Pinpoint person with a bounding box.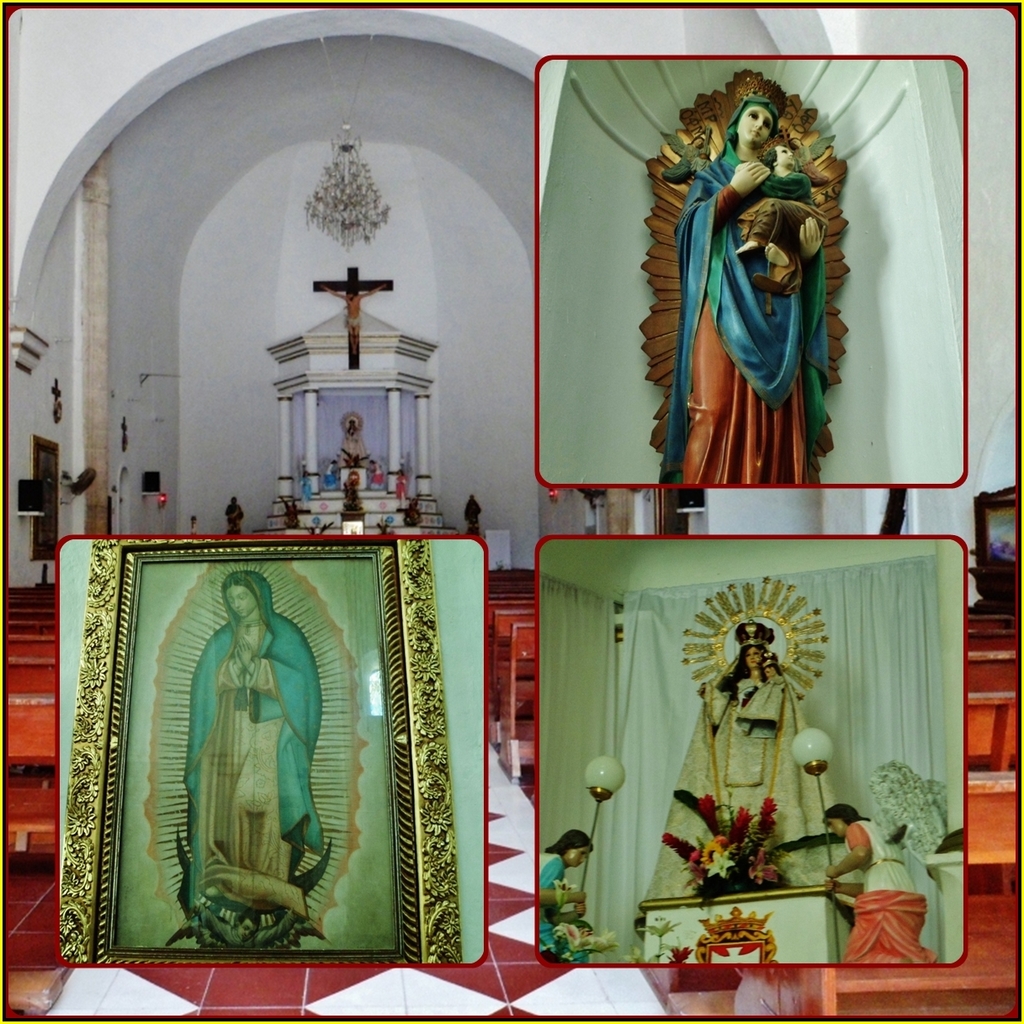
<region>532, 830, 602, 957</region>.
